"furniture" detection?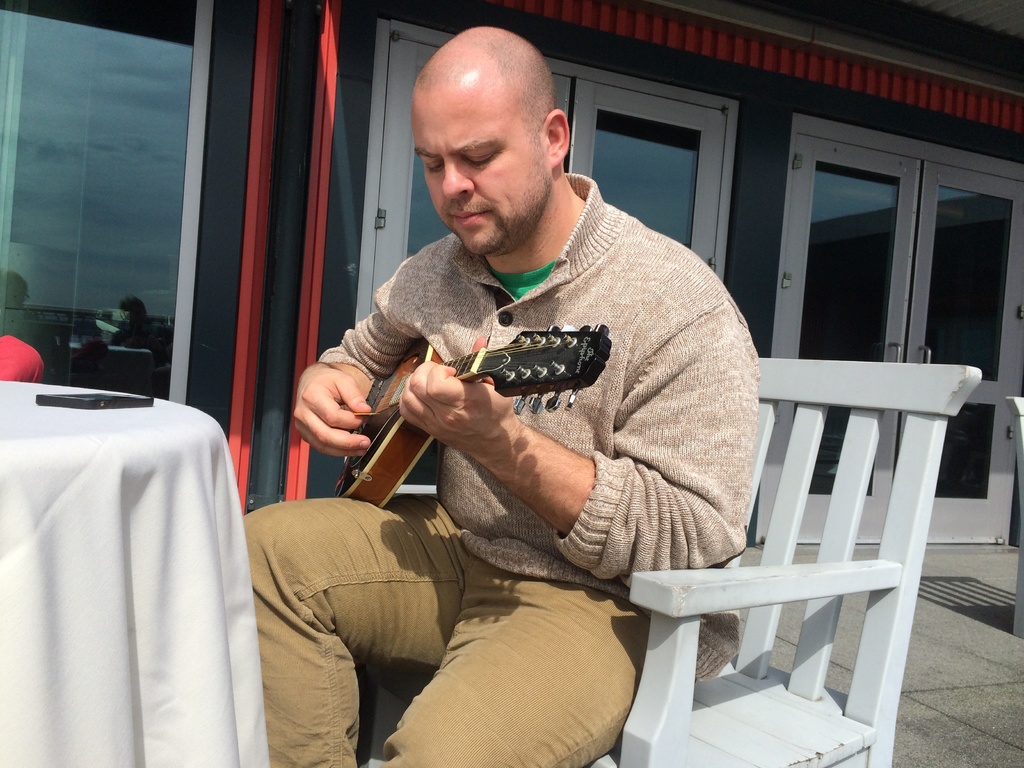
1006,396,1023,636
